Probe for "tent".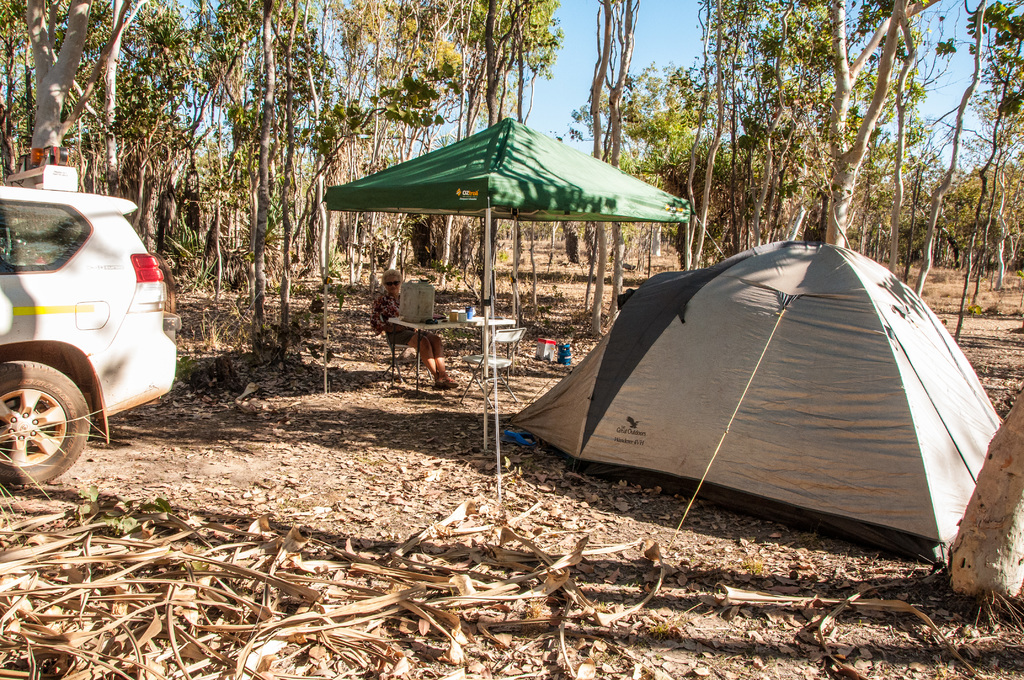
Probe result: Rect(511, 258, 996, 558).
